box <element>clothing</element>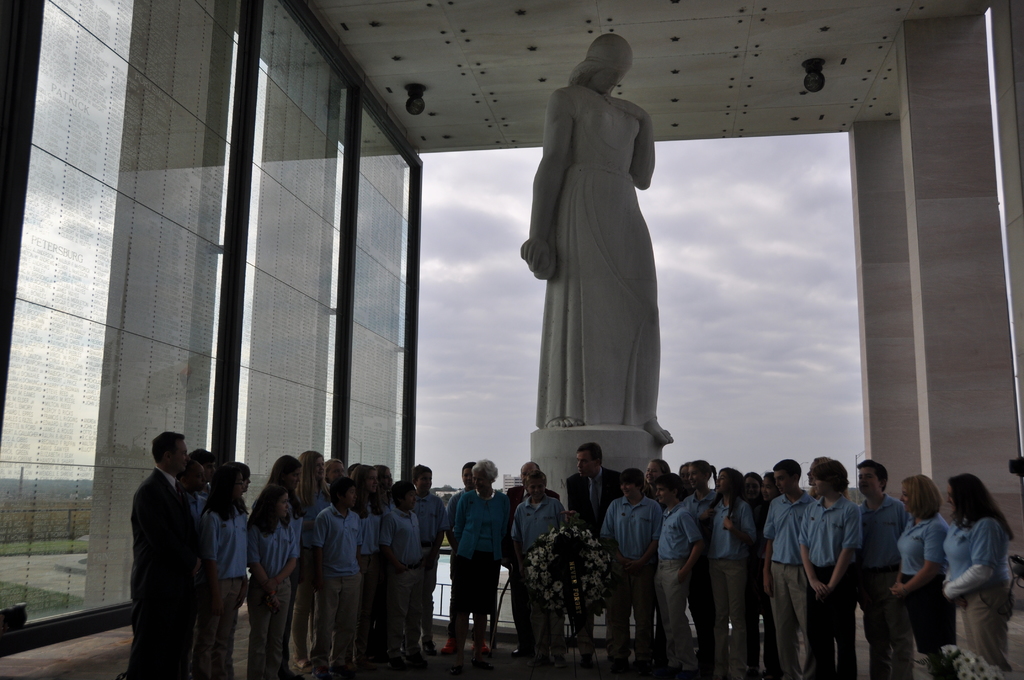
(524, 42, 682, 469)
